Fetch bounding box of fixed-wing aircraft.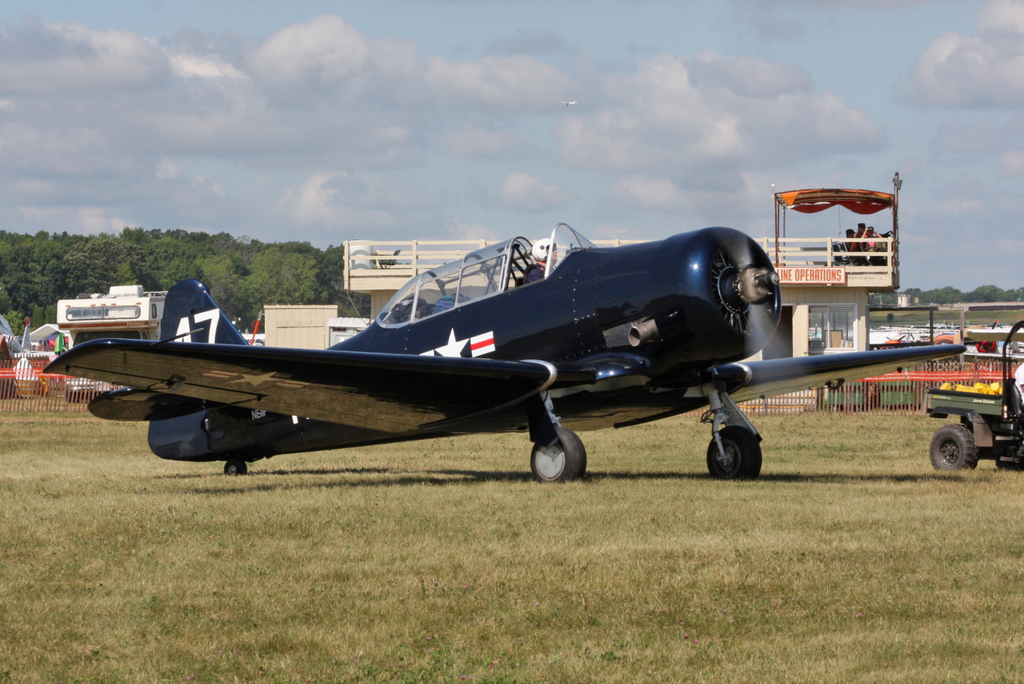
Bbox: box(561, 99, 578, 106).
